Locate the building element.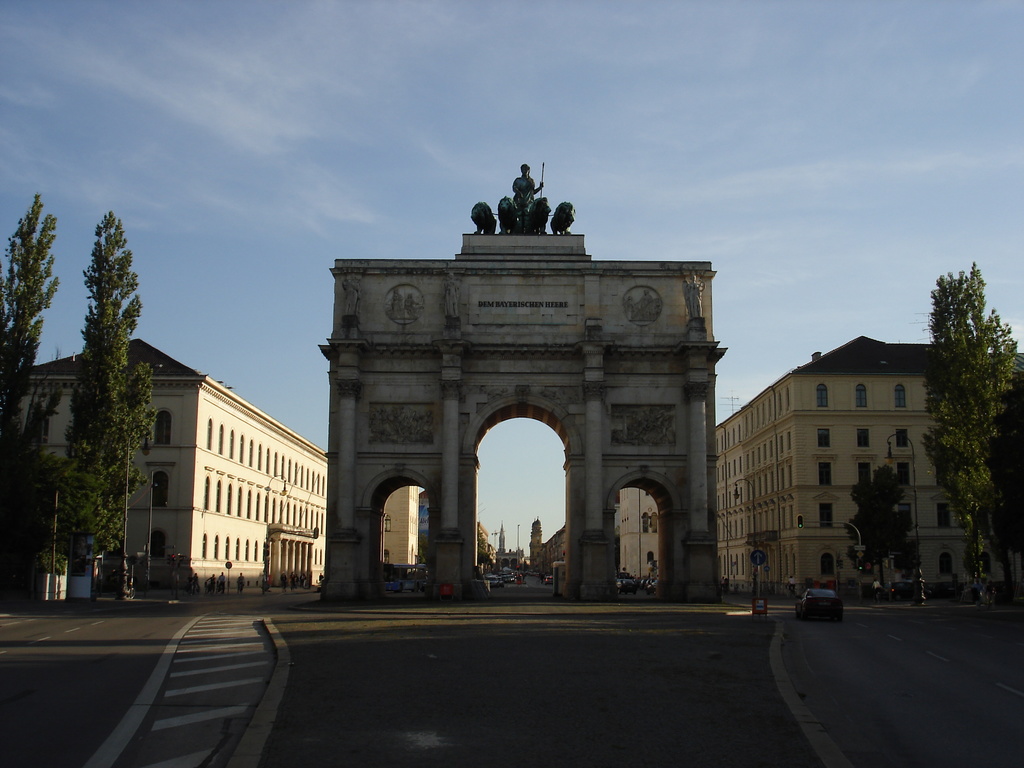
Element bbox: l=17, t=337, r=328, b=602.
